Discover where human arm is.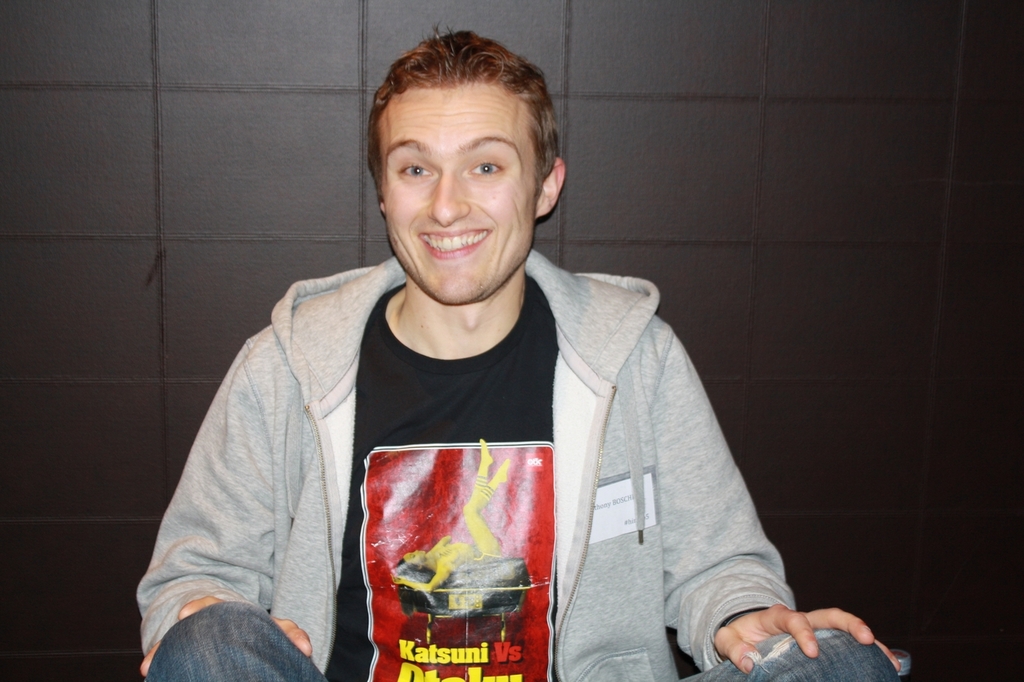
Discovered at [left=135, top=342, right=308, bottom=676].
